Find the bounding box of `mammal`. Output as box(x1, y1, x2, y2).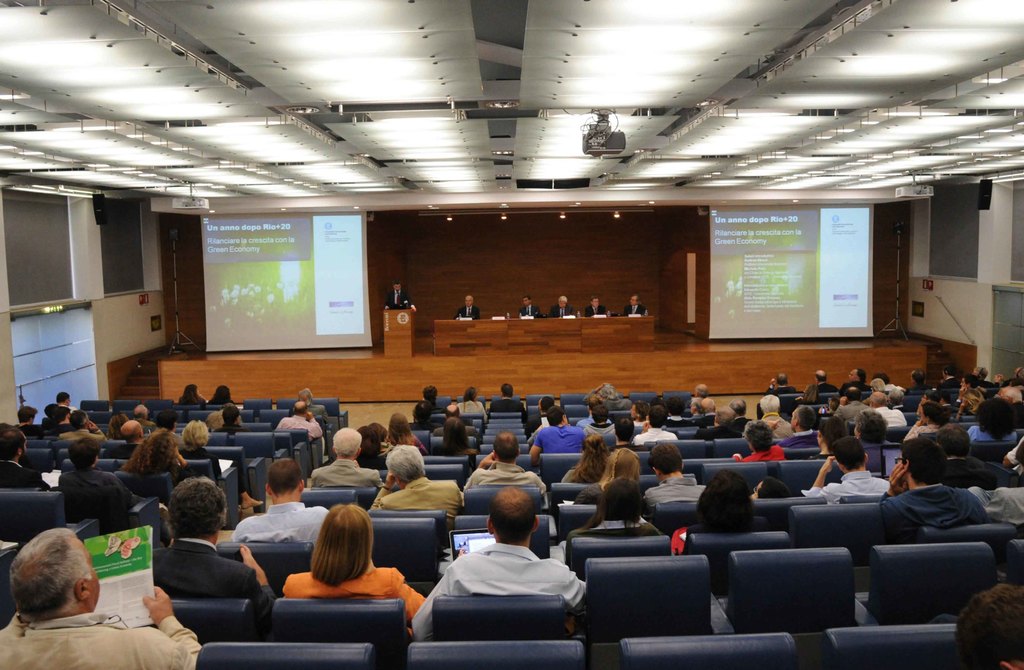
box(456, 386, 485, 421).
